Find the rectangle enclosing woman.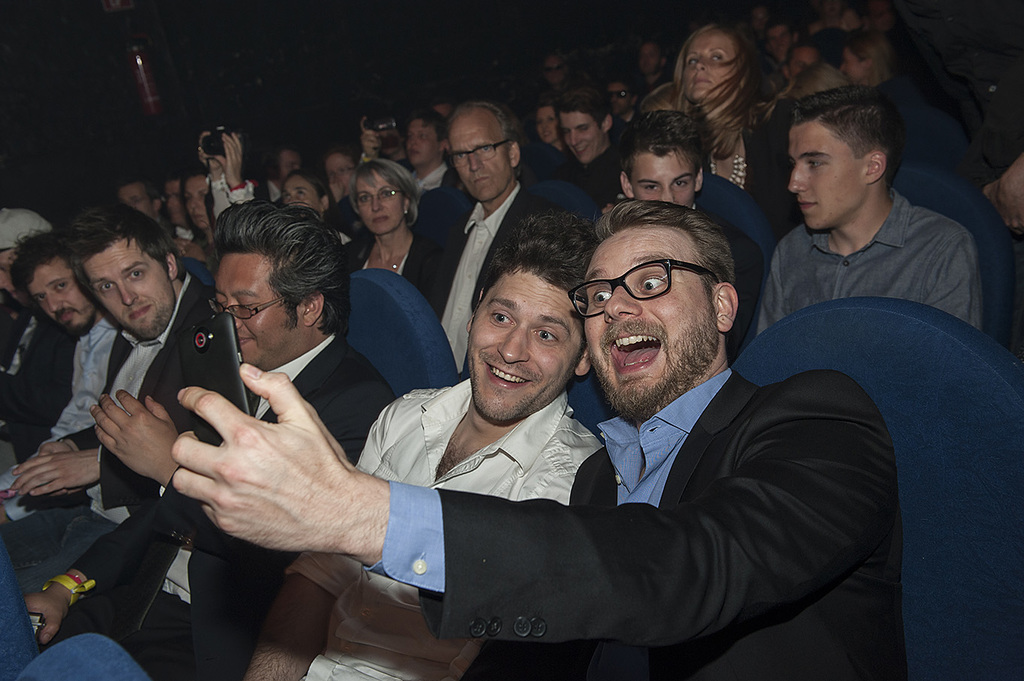
276/166/356/259.
